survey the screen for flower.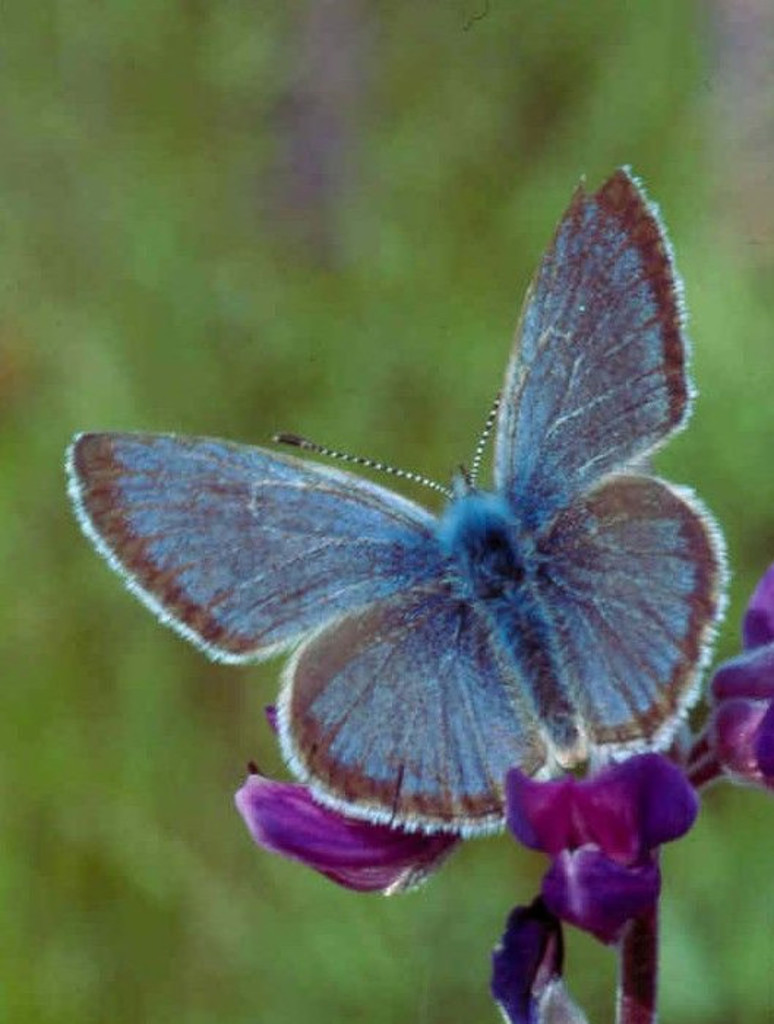
Survey found: <region>238, 554, 773, 1023</region>.
